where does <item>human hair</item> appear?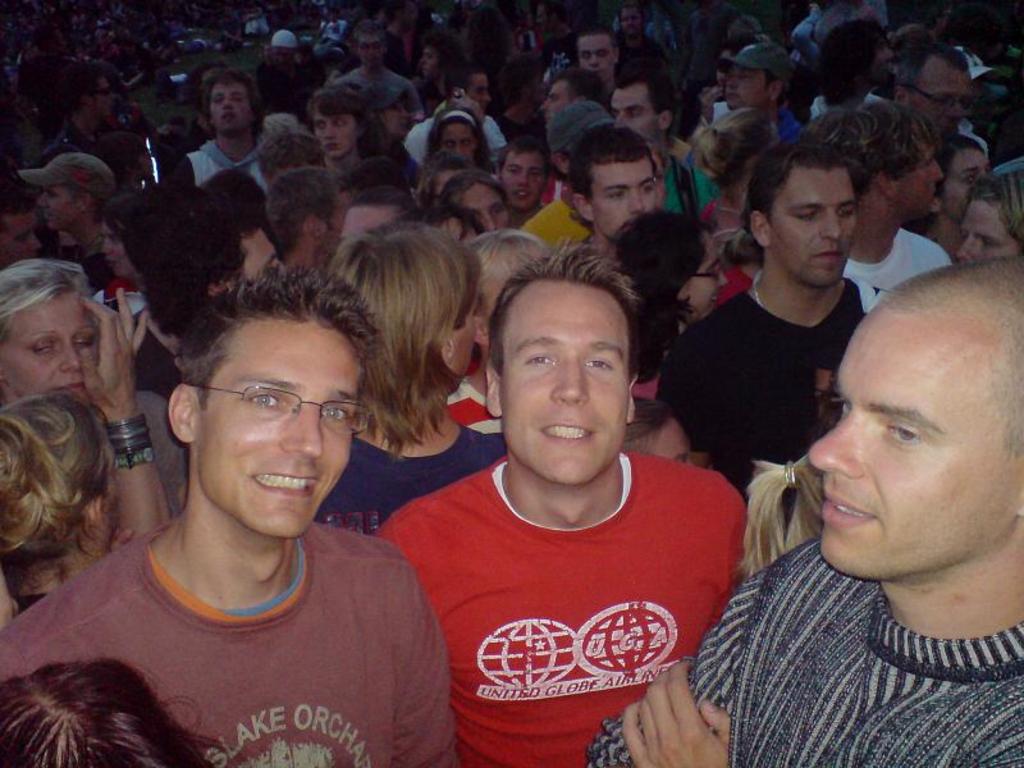
Appears at bbox=[411, 154, 483, 206].
